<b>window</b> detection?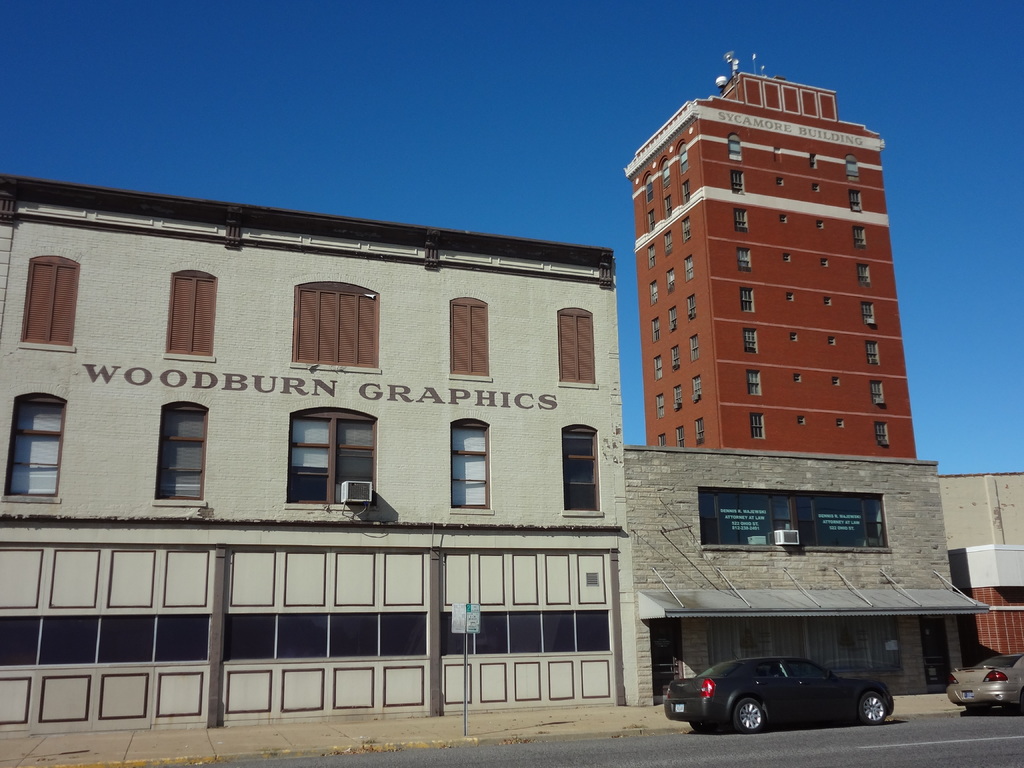
(728, 132, 743, 160)
